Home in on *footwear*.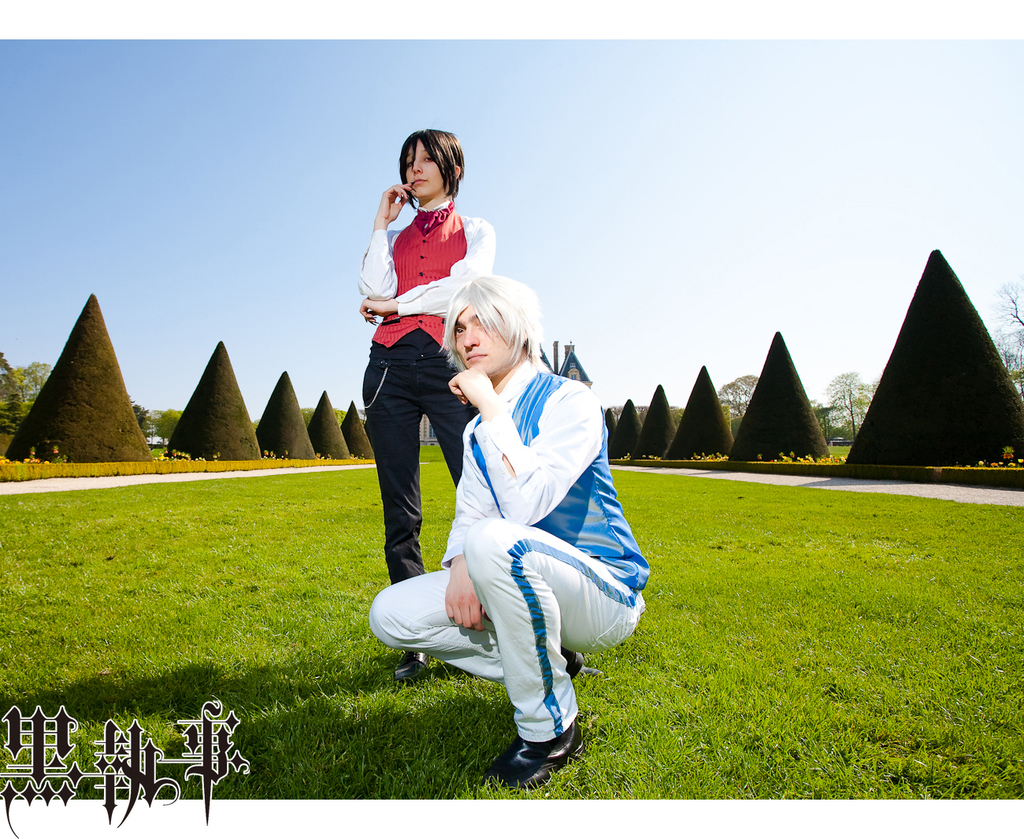
Homed in at left=477, top=712, right=601, bottom=794.
